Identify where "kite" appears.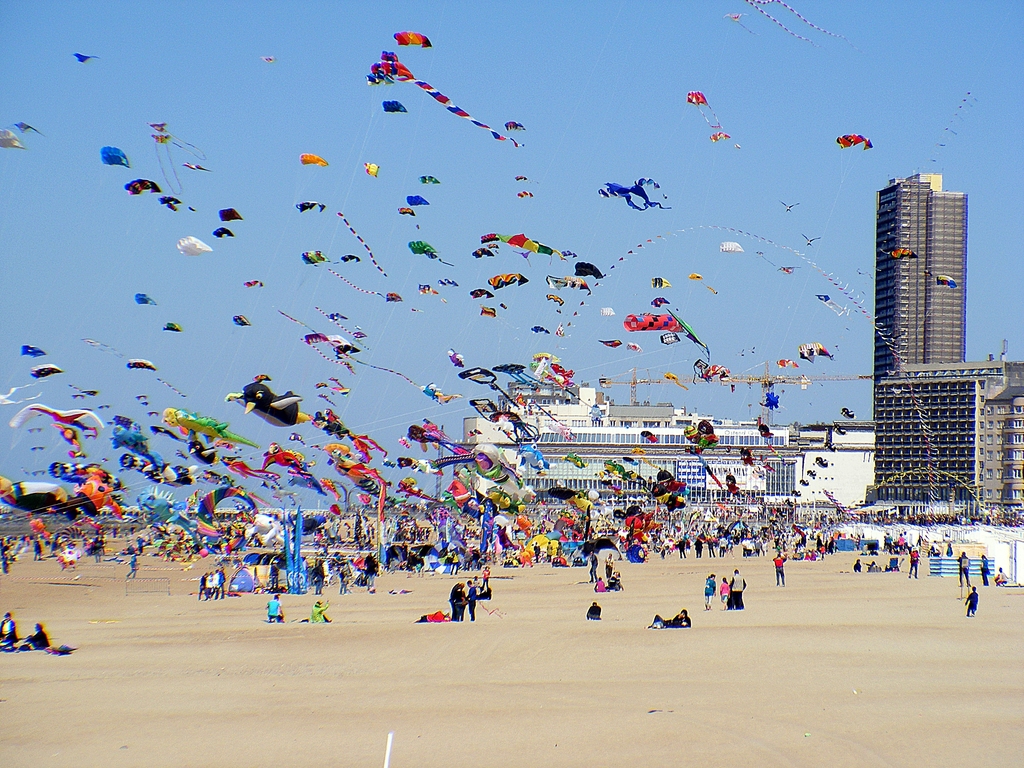
Appears at box(396, 204, 420, 216).
